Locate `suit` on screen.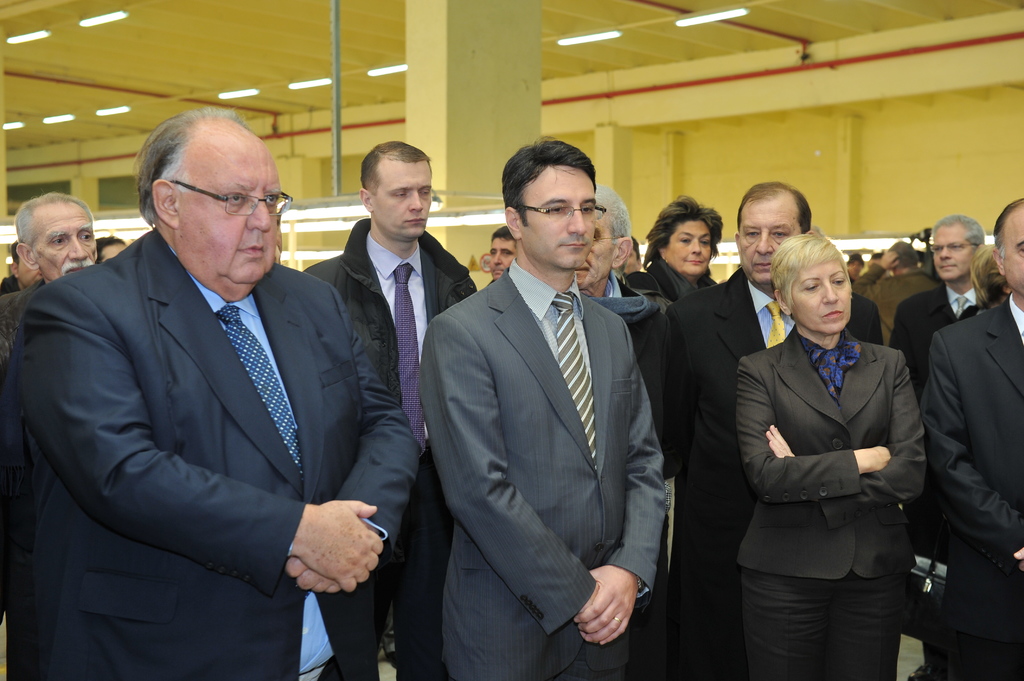
On screen at (left=427, top=152, right=675, bottom=679).
